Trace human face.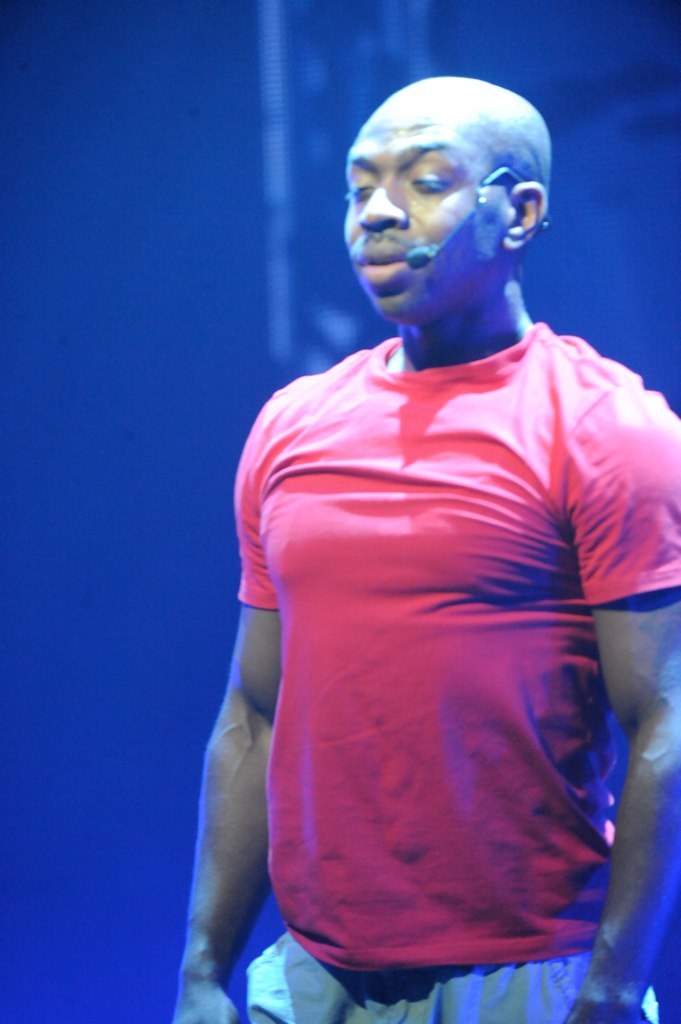
Traced to region(340, 95, 498, 301).
